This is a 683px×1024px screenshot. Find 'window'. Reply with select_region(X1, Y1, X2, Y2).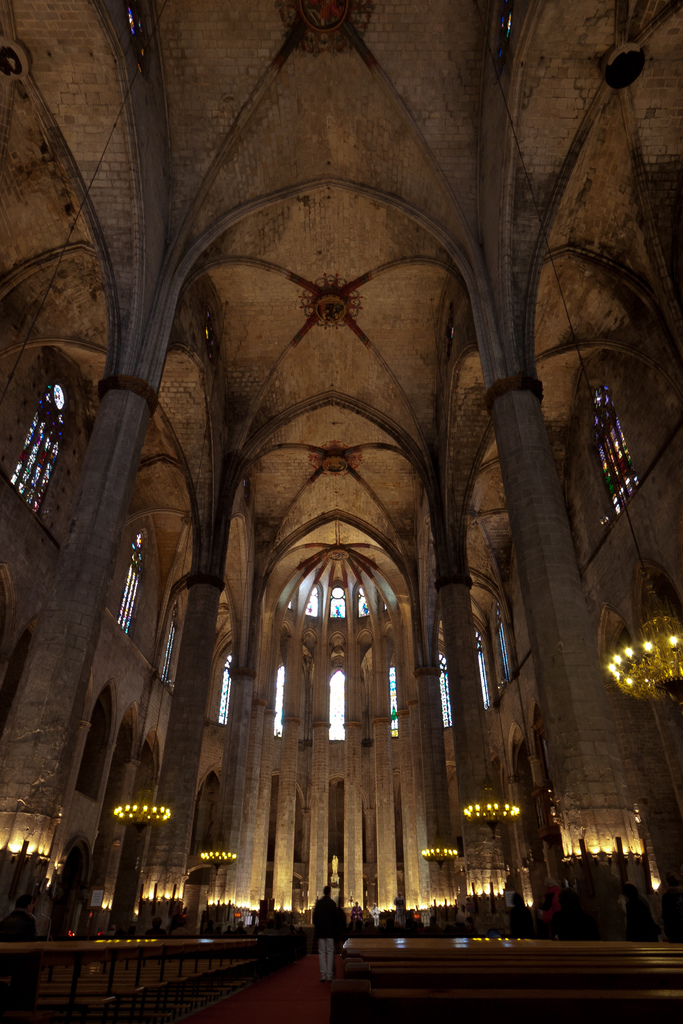
select_region(390, 669, 400, 737).
